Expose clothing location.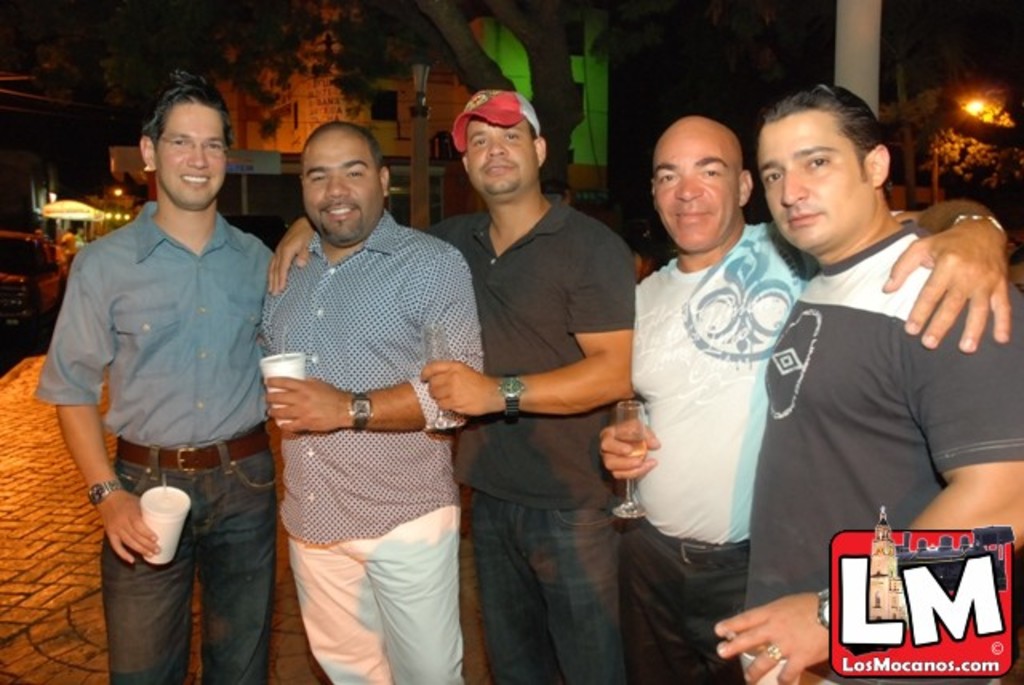
Exposed at bbox=[250, 202, 488, 683].
